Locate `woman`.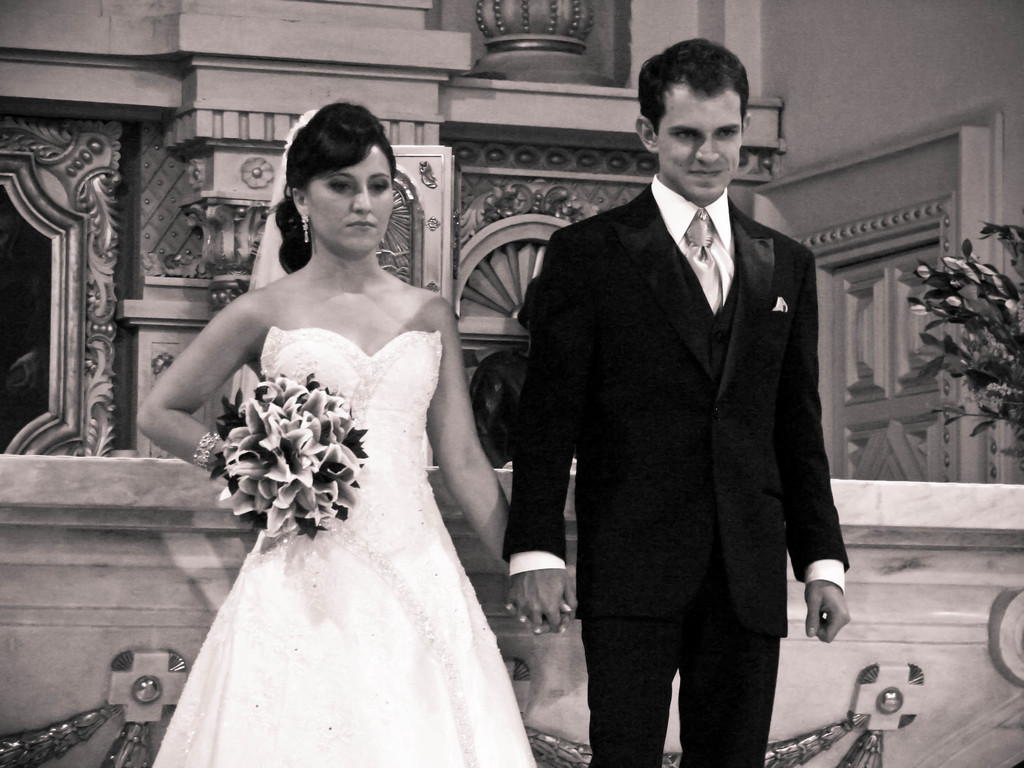
Bounding box: <region>150, 97, 532, 767</region>.
